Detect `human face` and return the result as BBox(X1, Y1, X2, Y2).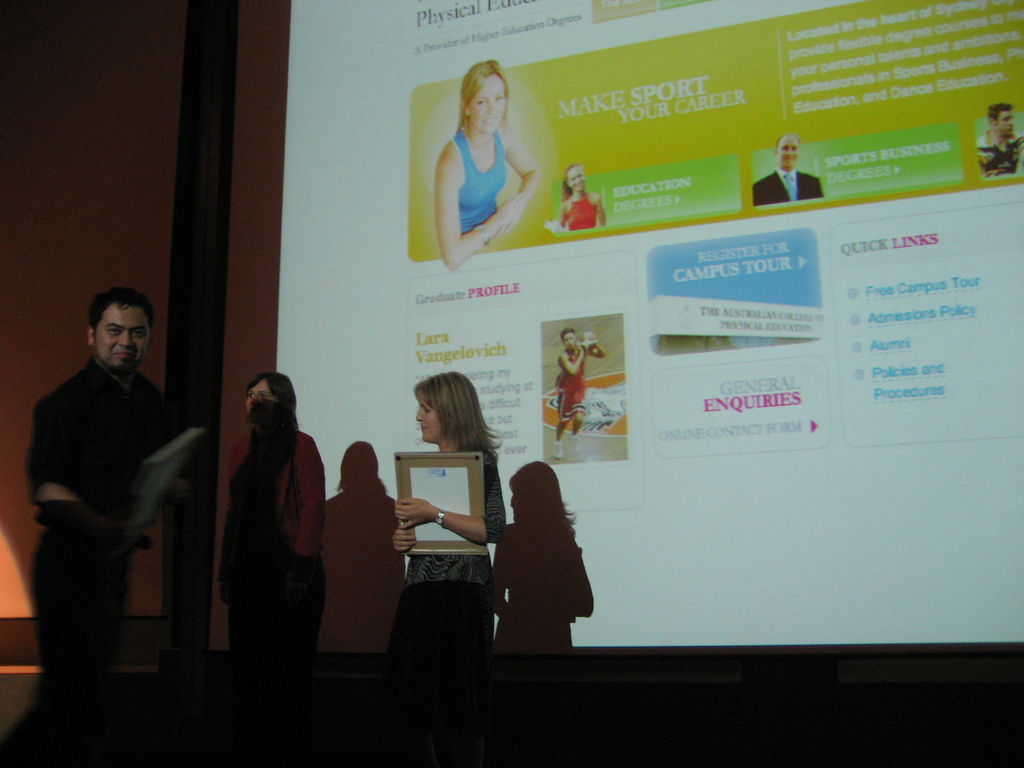
BBox(568, 167, 585, 193).
